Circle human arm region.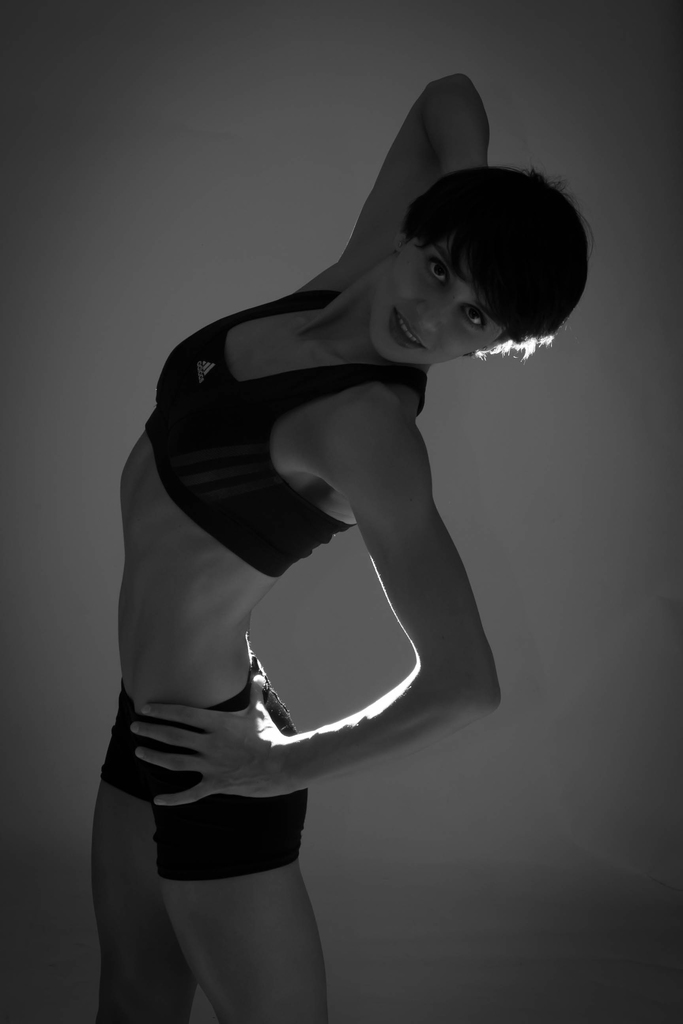
Region: 224 335 505 798.
